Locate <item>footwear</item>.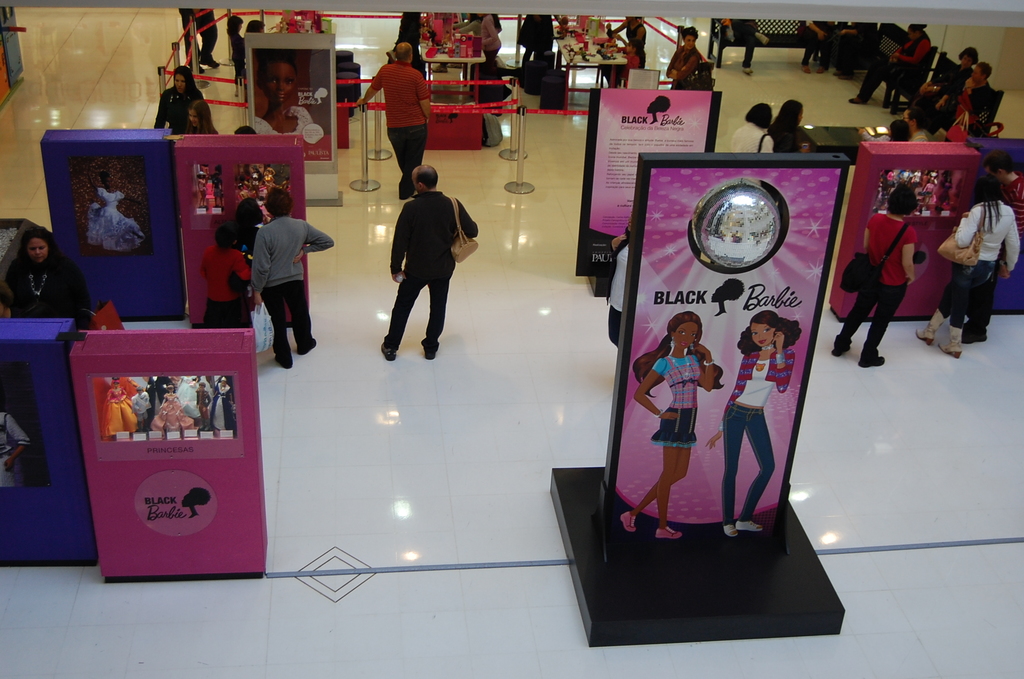
Bounding box: detection(964, 338, 988, 347).
